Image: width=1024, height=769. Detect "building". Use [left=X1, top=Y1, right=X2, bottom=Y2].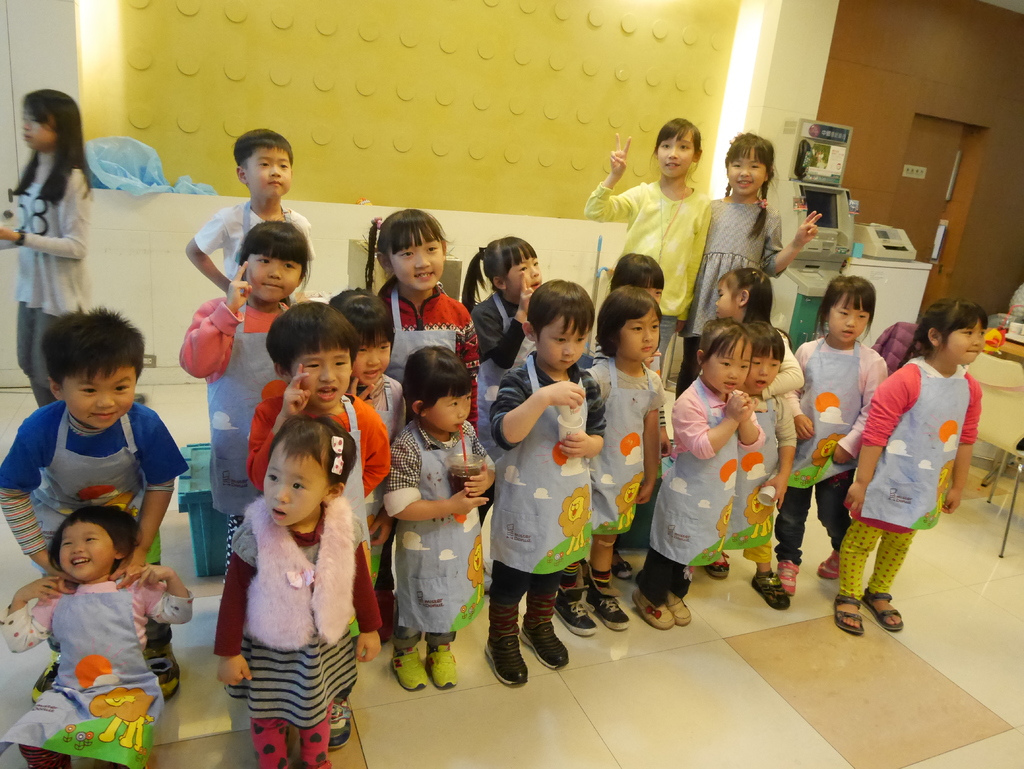
[left=0, top=0, right=1023, bottom=768].
